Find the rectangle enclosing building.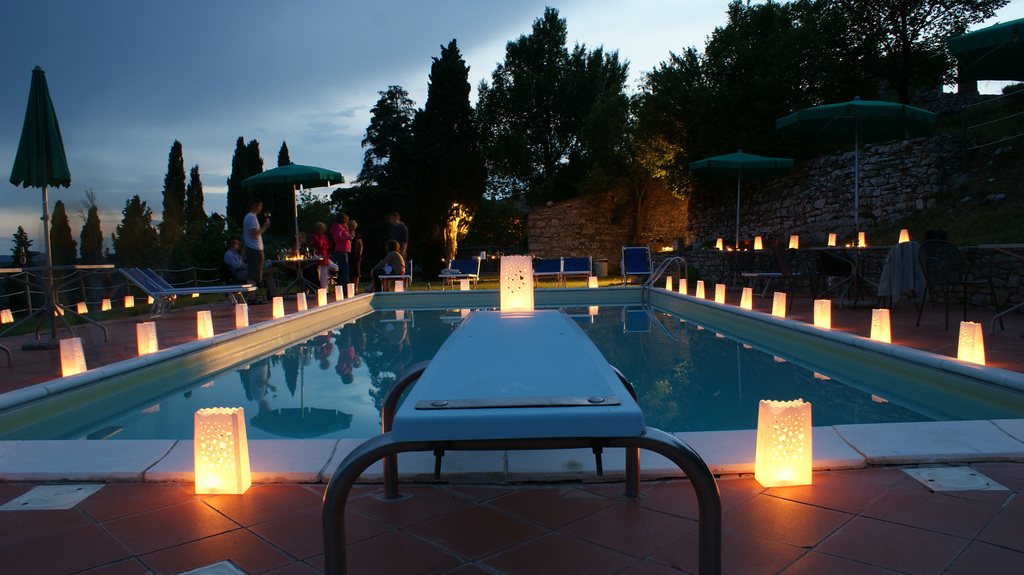
pyautogui.locateOnScreen(527, 132, 692, 280).
